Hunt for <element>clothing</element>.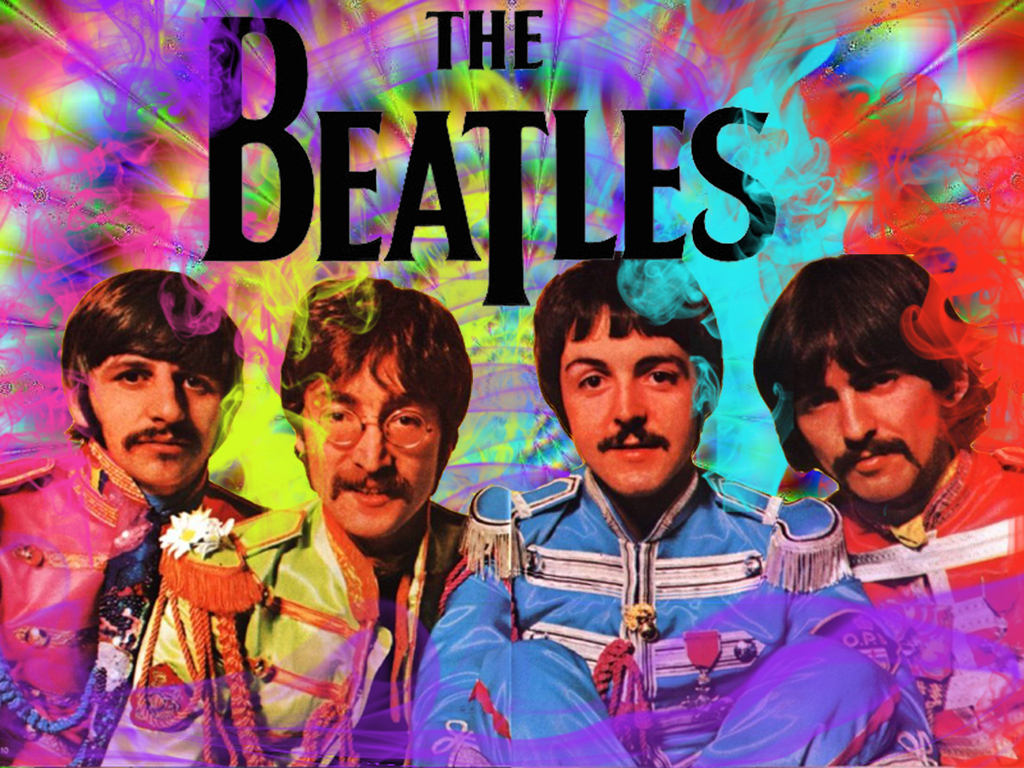
Hunted down at [827,434,1023,767].
